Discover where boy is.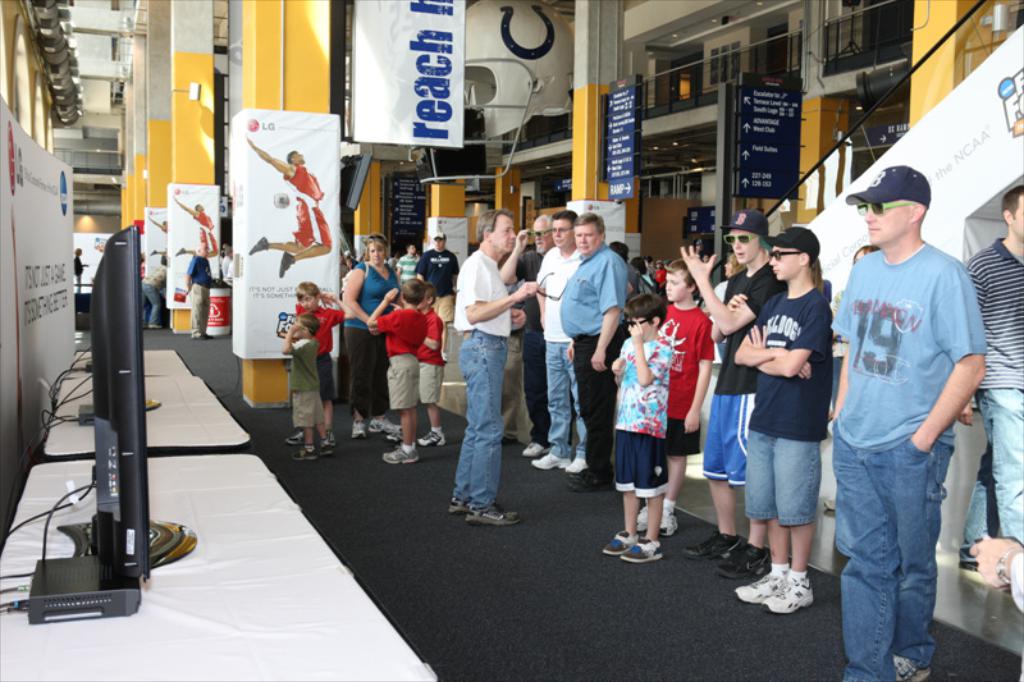
Discovered at bbox=(637, 255, 717, 537).
